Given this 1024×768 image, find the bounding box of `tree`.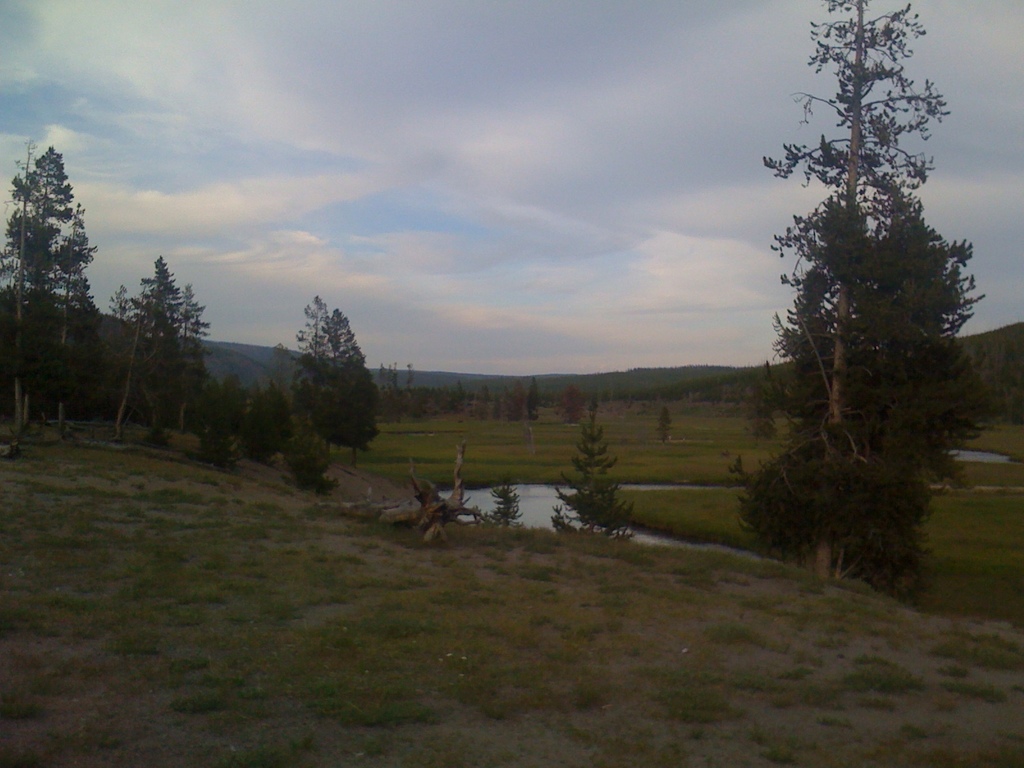
(left=132, top=248, right=190, bottom=374).
